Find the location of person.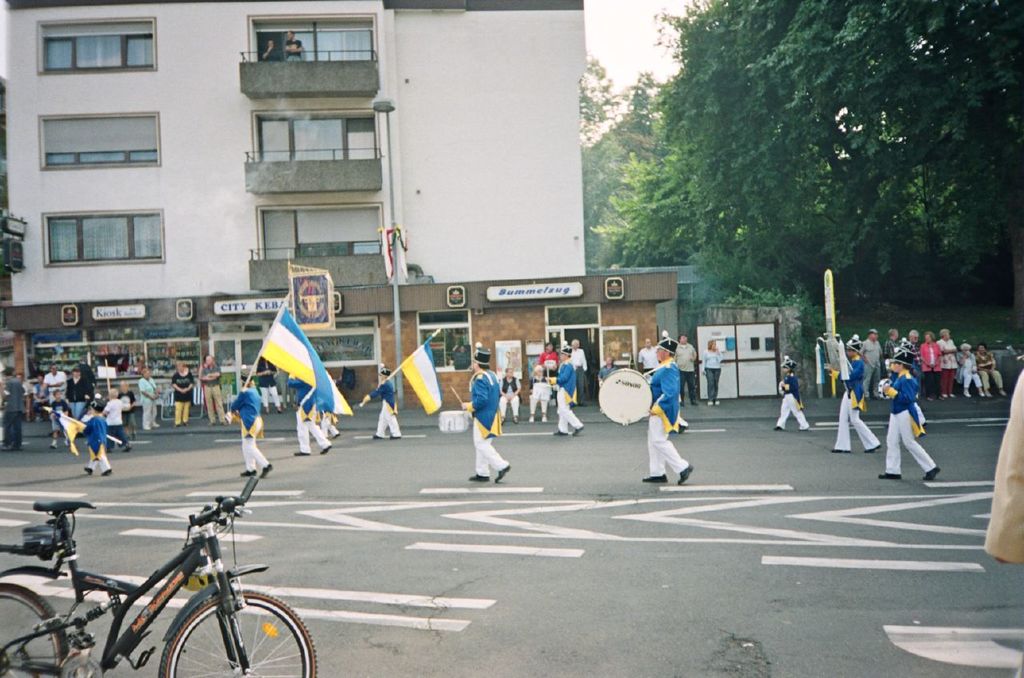
Location: 64/365/102/417.
